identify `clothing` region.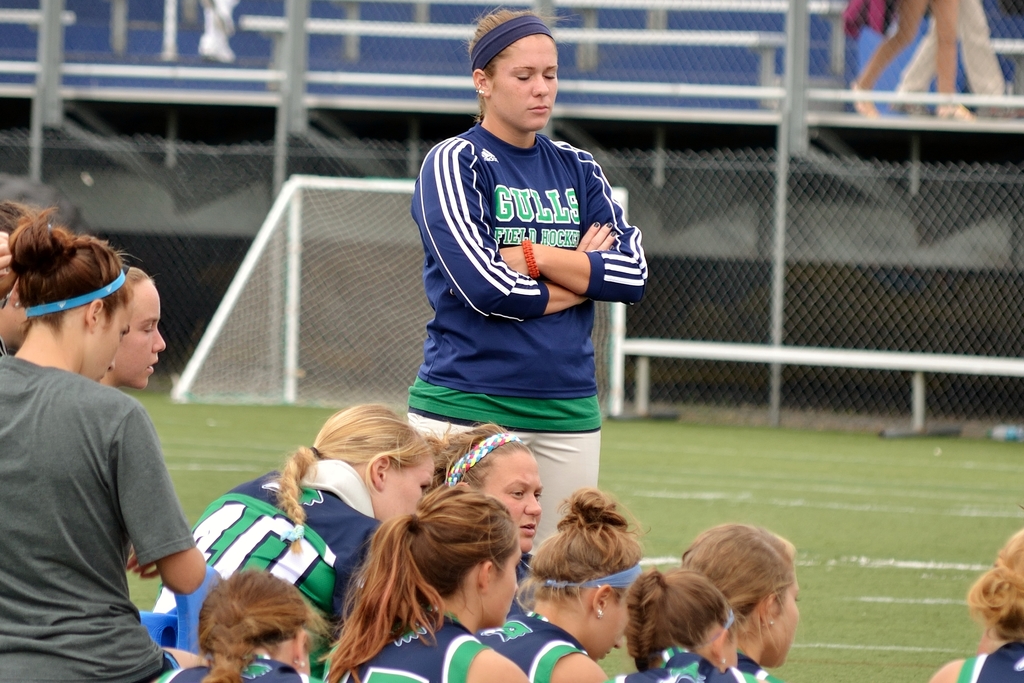
Region: 961/638/1023/682.
